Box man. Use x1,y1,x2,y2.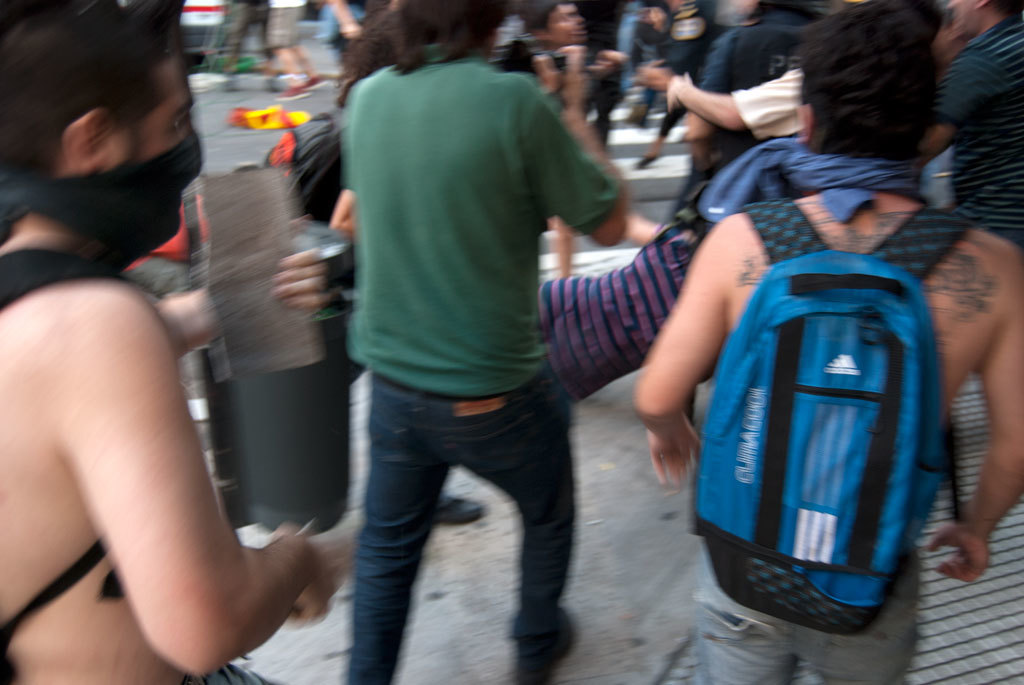
634,0,1023,684.
